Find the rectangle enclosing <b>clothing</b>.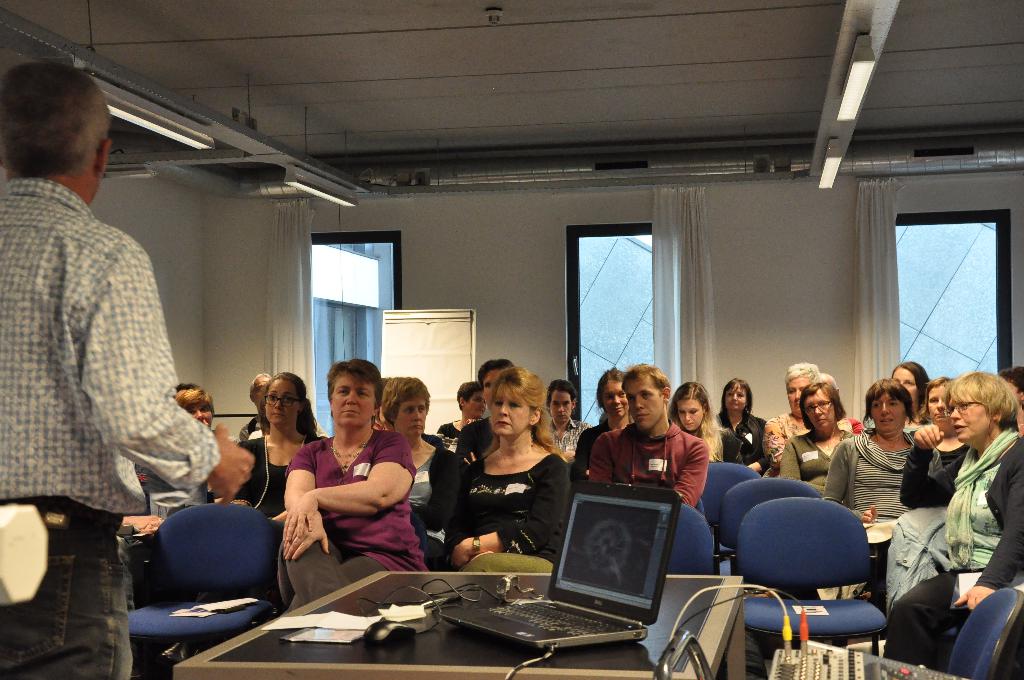
region(430, 434, 570, 569).
